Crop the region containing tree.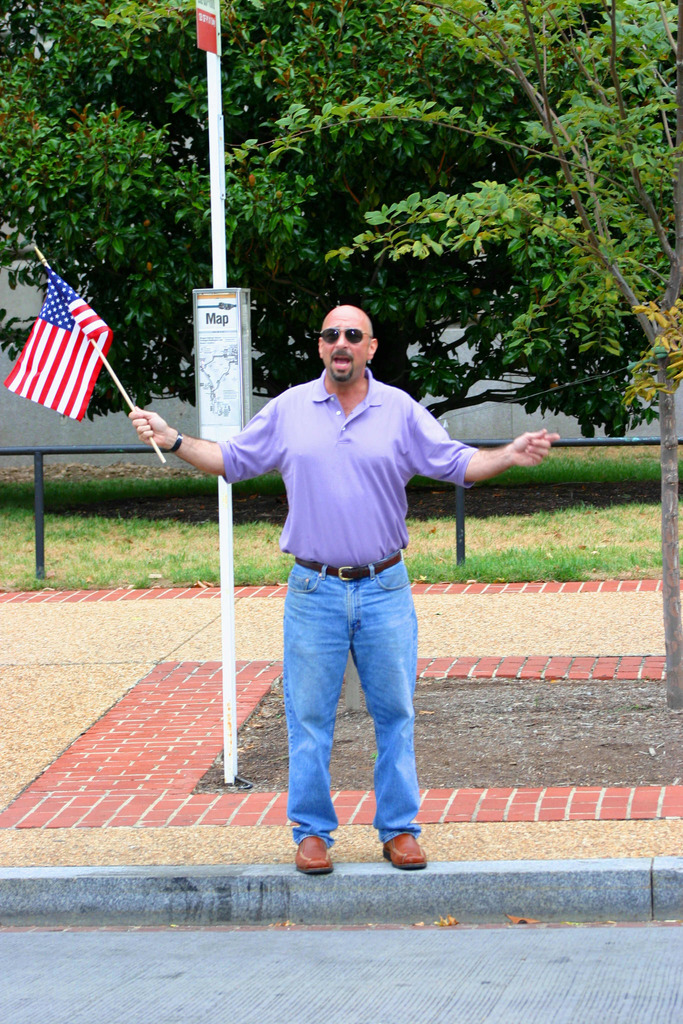
Crop region: x1=258, y1=0, x2=682, y2=725.
